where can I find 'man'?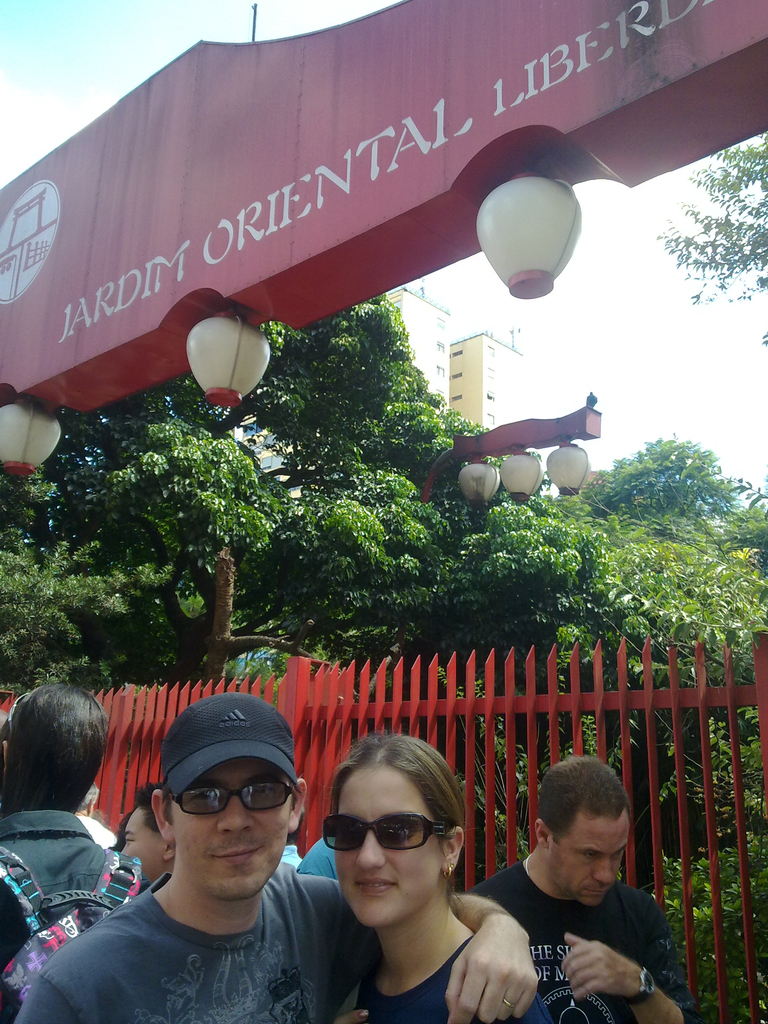
You can find it at 456,758,687,1021.
